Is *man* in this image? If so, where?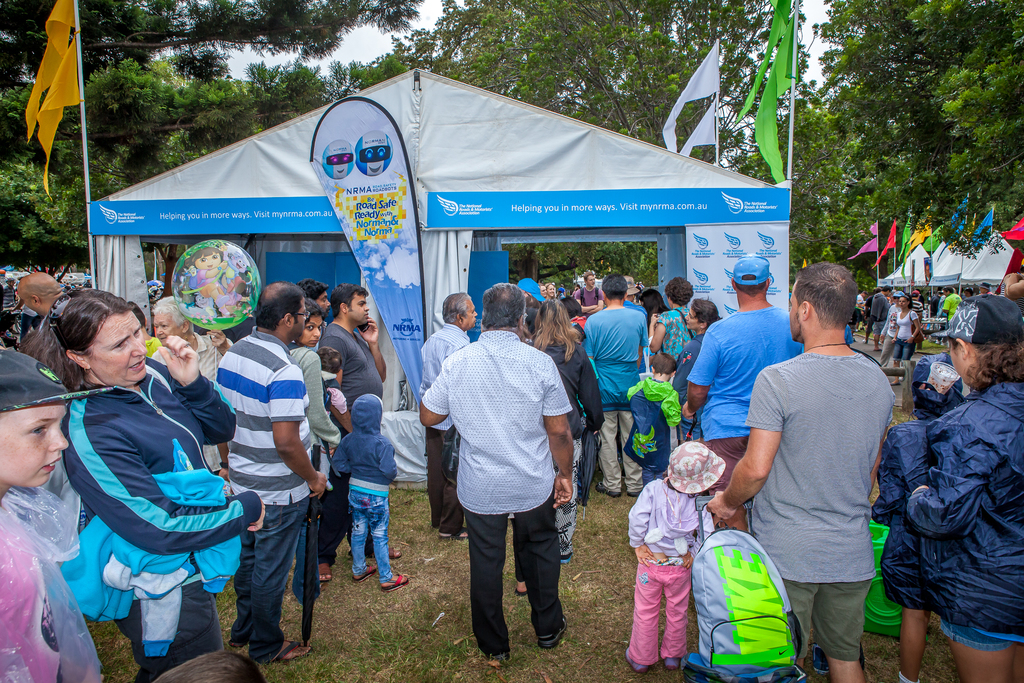
Yes, at x1=419, y1=282, x2=573, y2=672.
